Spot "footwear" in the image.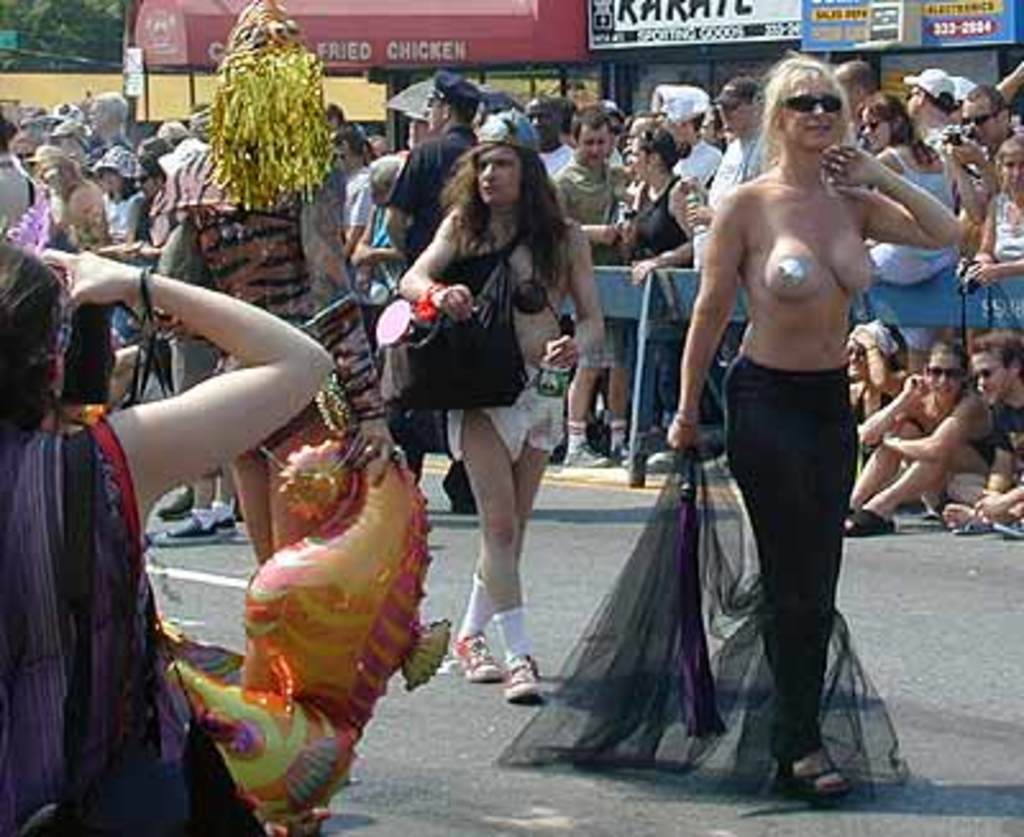
"footwear" found at Rect(845, 502, 904, 530).
